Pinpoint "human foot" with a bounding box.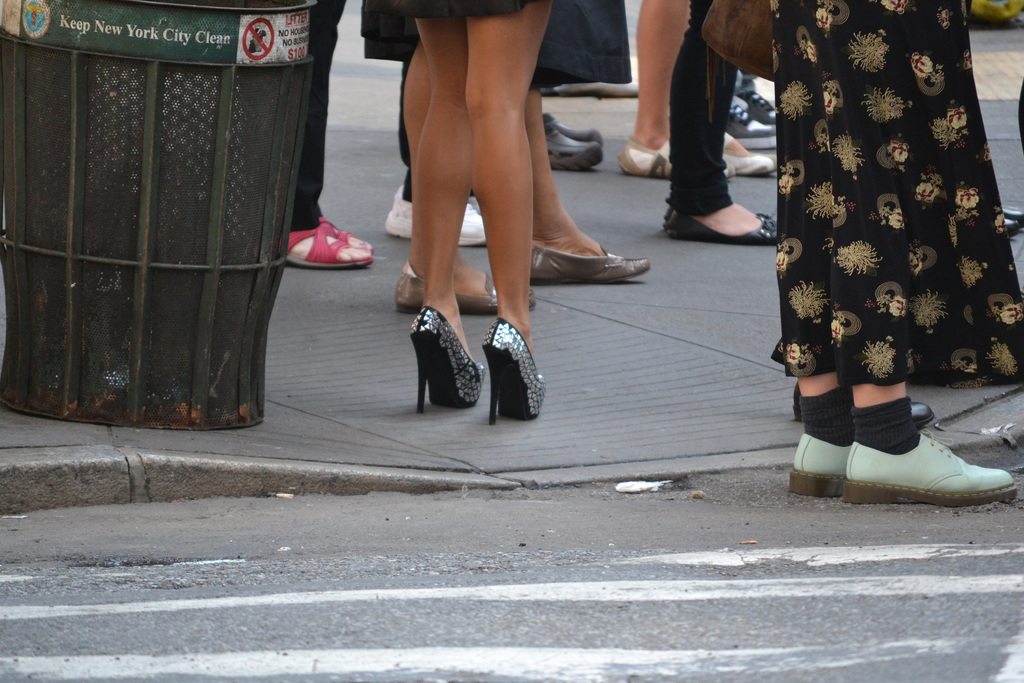
{"left": 450, "top": 252, "right": 489, "bottom": 298}.
